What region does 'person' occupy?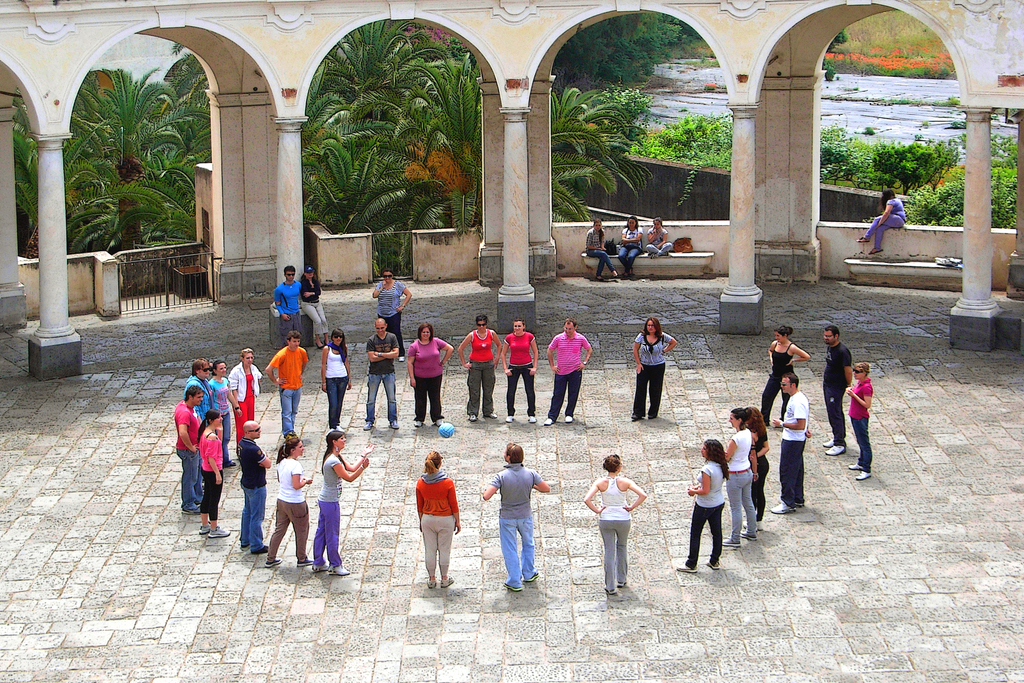
bbox=(545, 320, 596, 419).
